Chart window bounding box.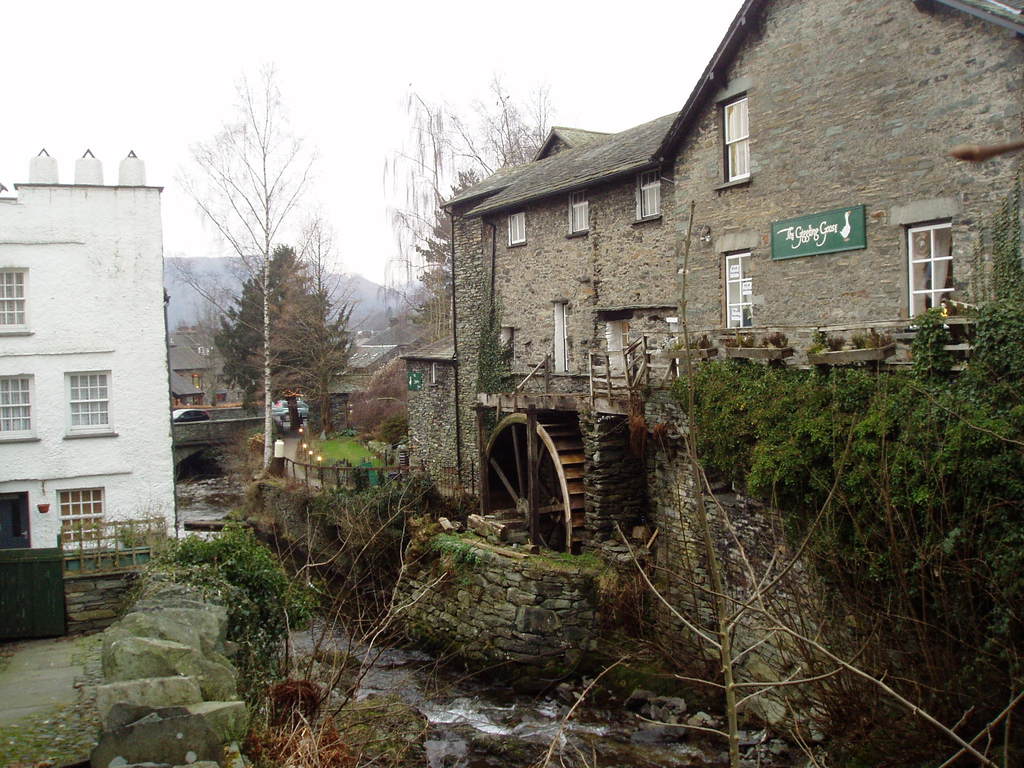
Charted: (642,183,660,214).
